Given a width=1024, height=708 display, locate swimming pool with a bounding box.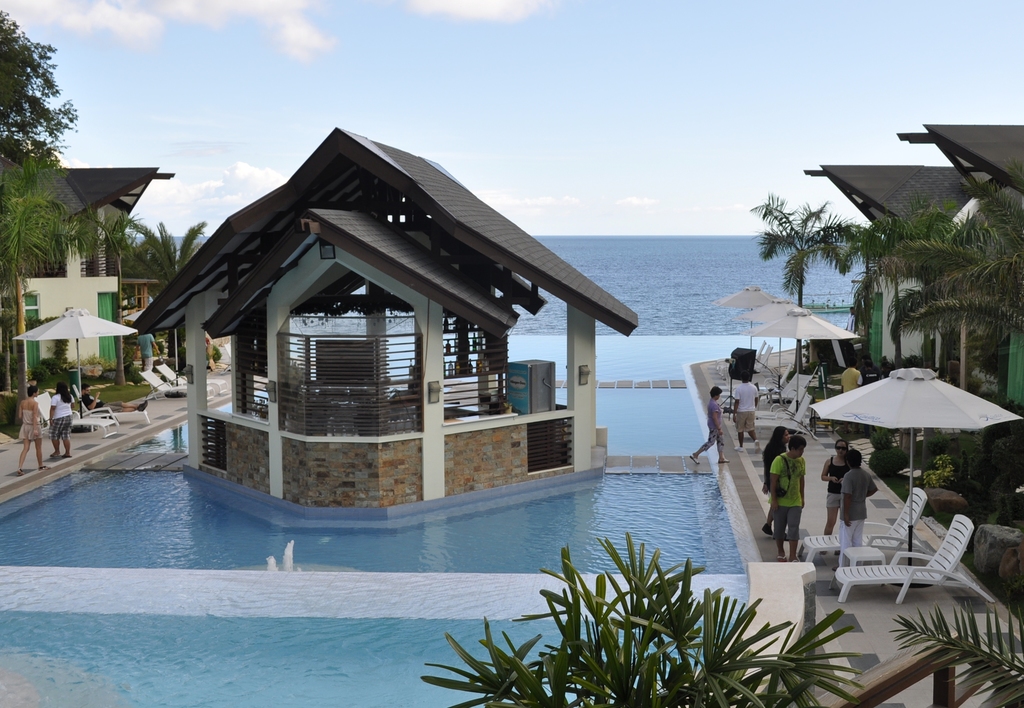
Located: (x1=120, y1=383, x2=713, y2=460).
